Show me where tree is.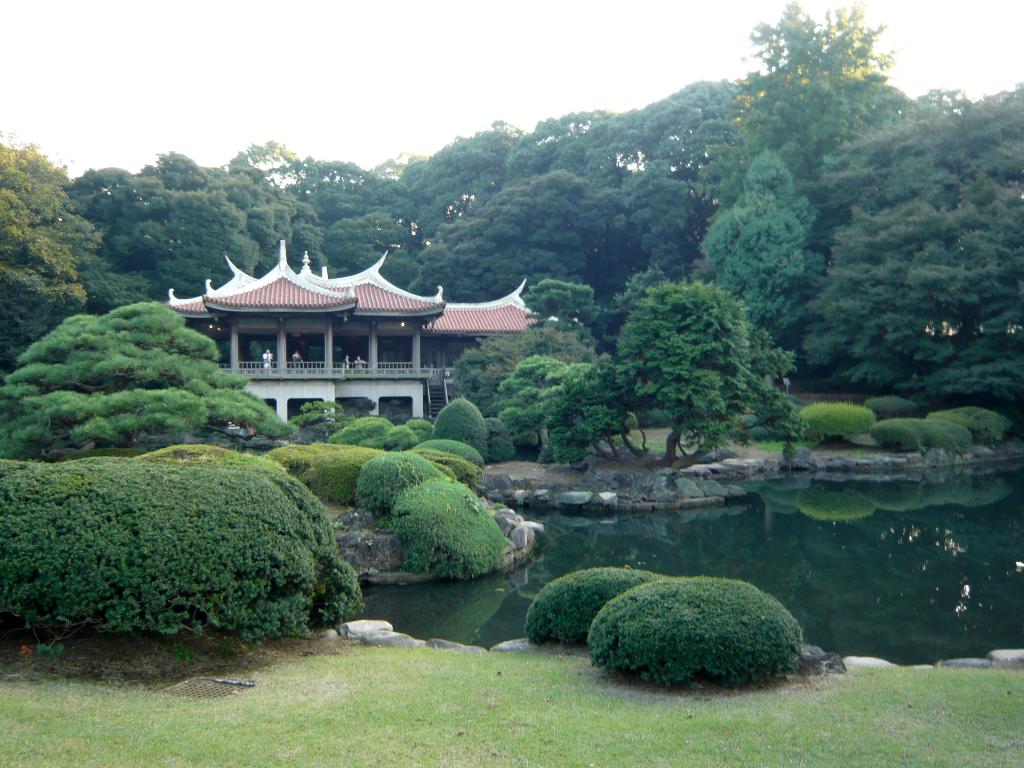
tree is at [499, 349, 648, 465].
